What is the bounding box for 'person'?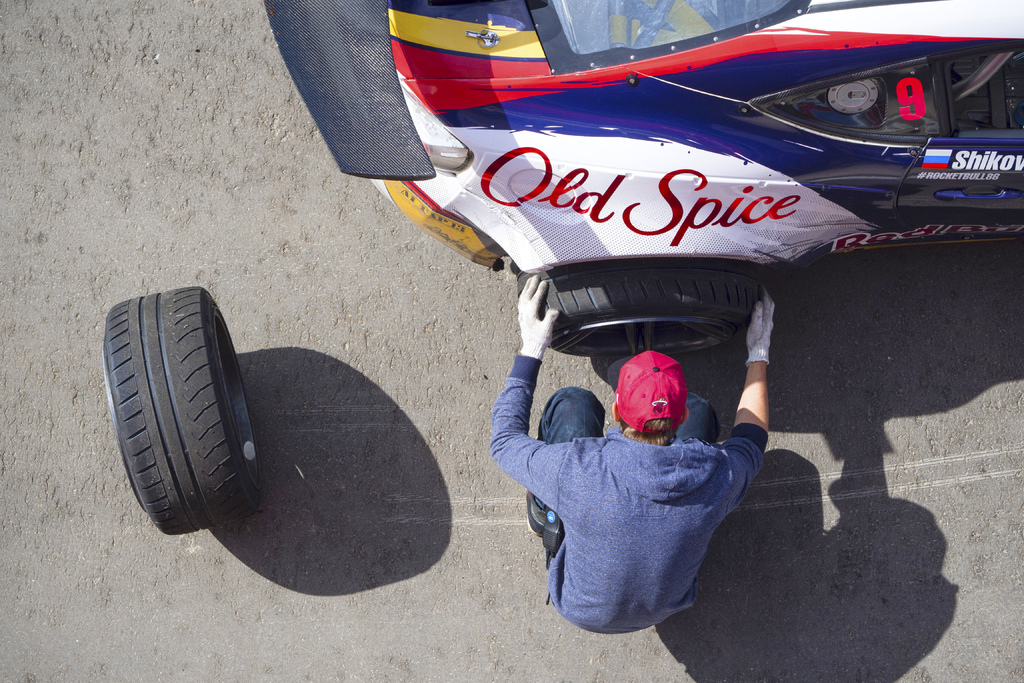
region(492, 274, 778, 636).
